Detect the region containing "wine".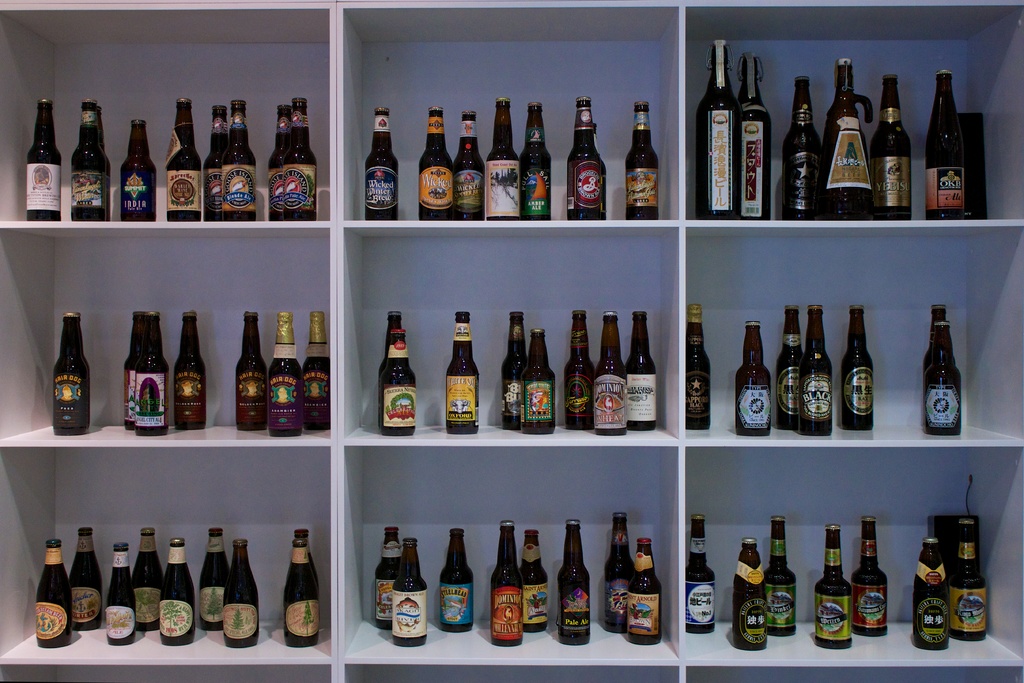
pyautogui.locateOnScreen(779, 68, 822, 226).
